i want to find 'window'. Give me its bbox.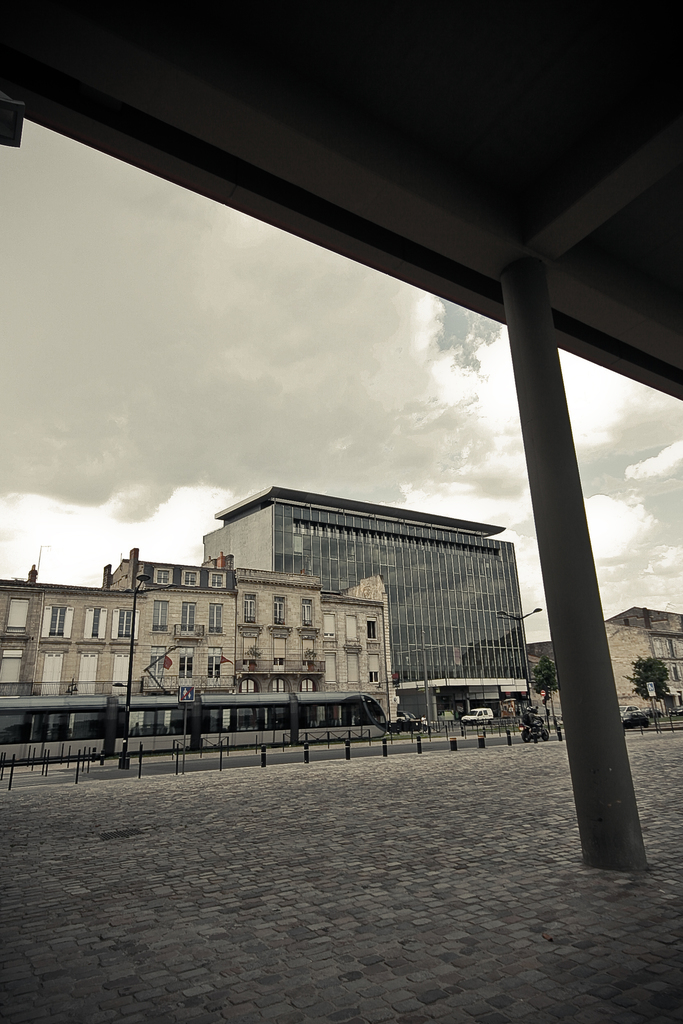
rect(47, 602, 78, 643).
